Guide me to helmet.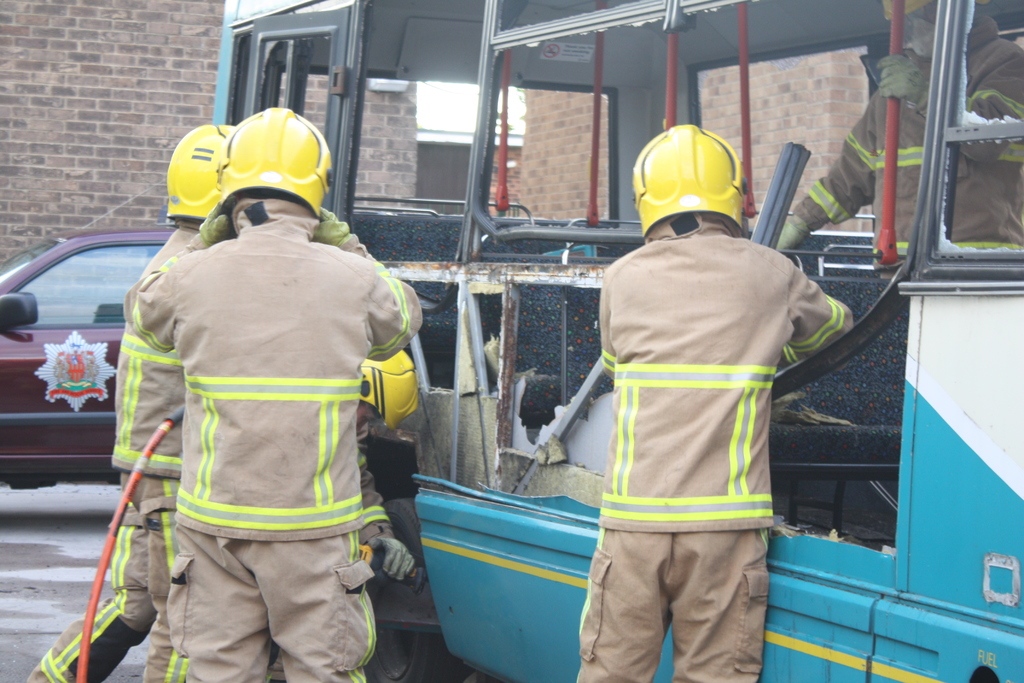
Guidance: <bbox>630, 117, 749, 236</bbox>.
